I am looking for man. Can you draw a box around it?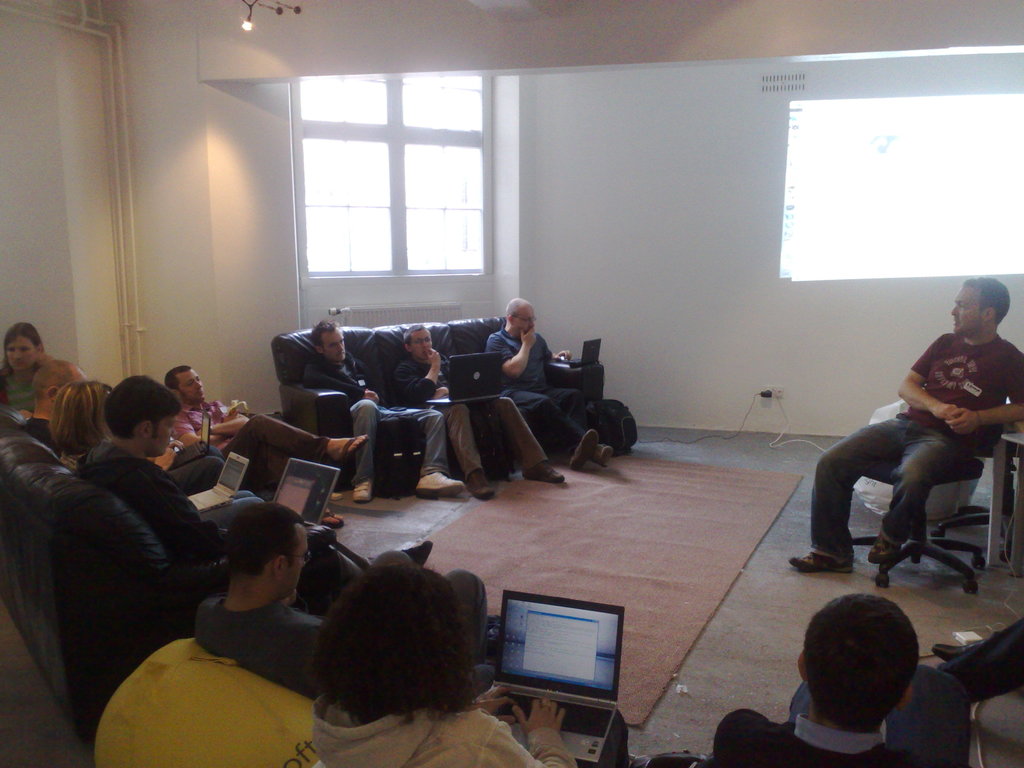
Sure, the bounding box is select_region(929, 616, 1023, 709).
